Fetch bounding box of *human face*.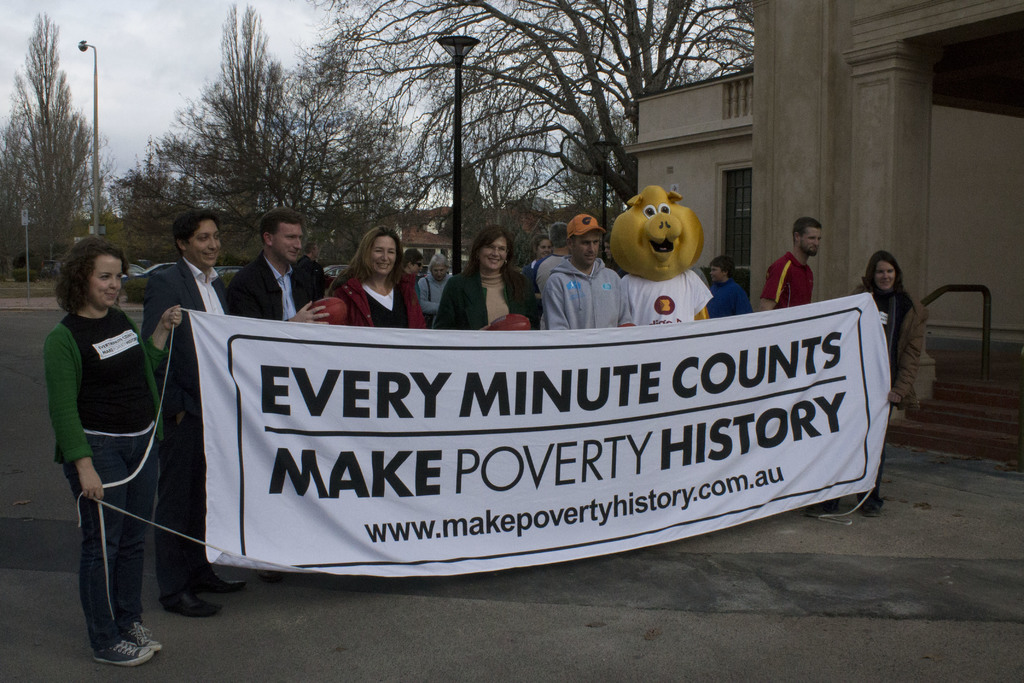
Bbox: (x1=534, y1=240, x2=552, y2=258).
